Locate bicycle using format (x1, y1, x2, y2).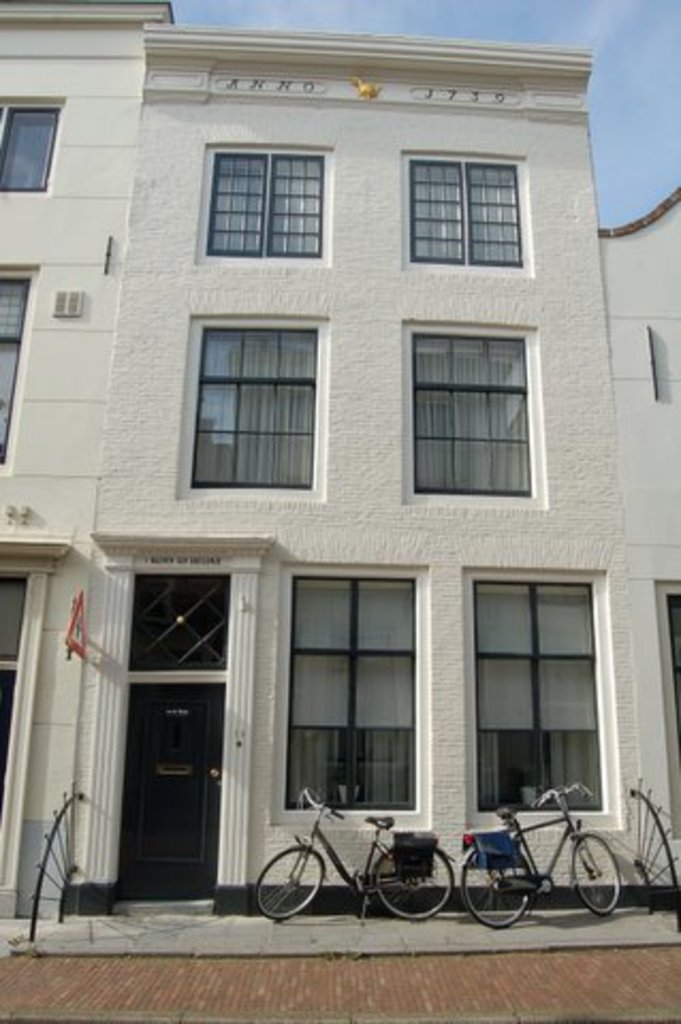
(248, 774, 472, 926).
